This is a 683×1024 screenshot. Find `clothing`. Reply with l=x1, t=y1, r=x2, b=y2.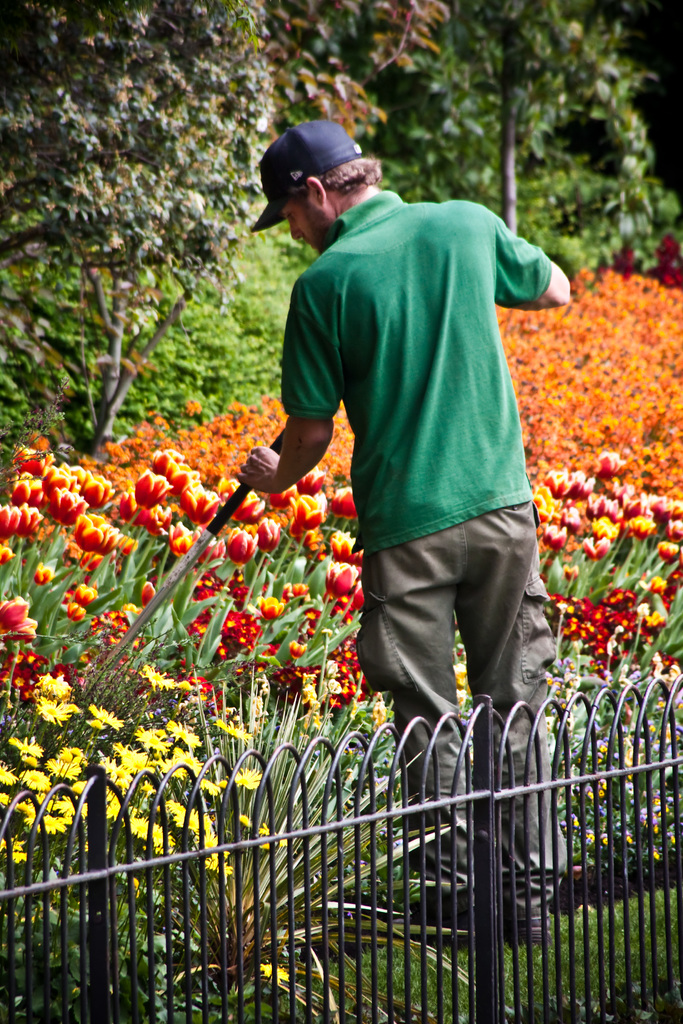
l=274, t=160, r=559, b=791.
